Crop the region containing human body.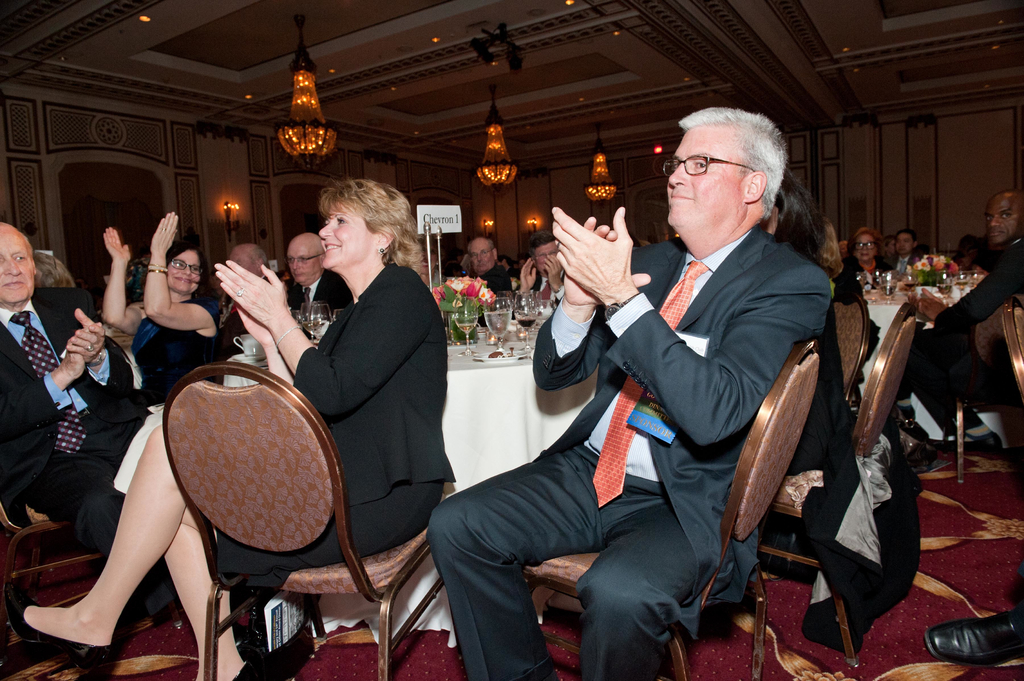
Crop region: <bbox>0, 289, 152, 538</bbox>.
